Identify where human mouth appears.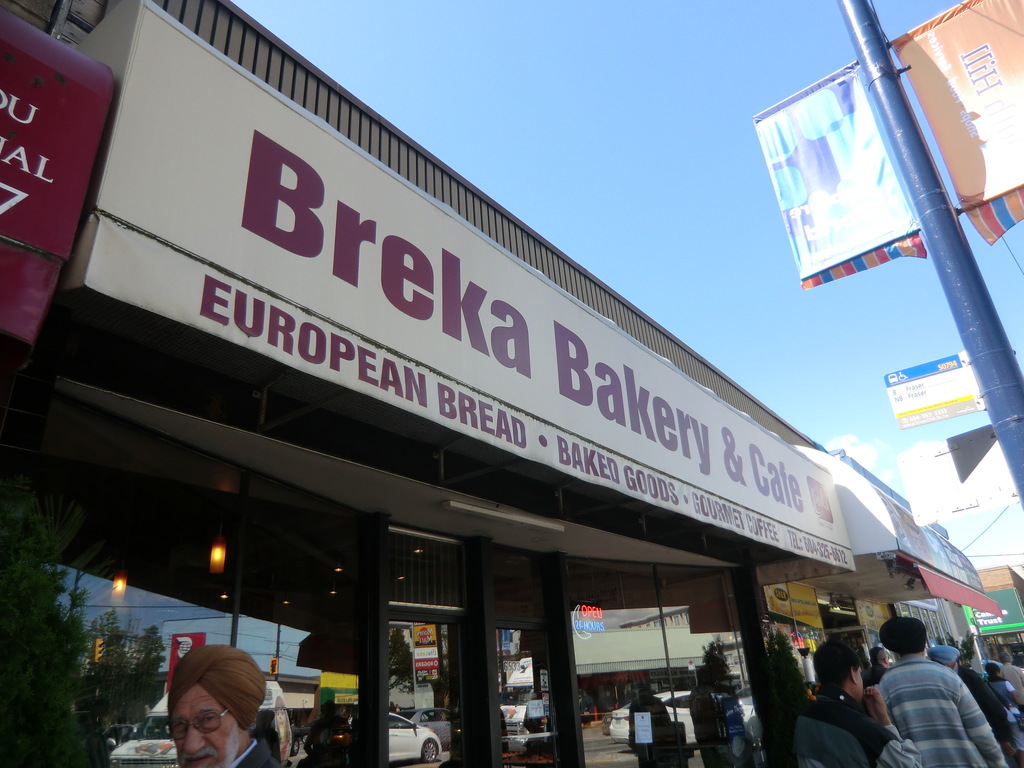
Appears at [x1=184, y1=755, x2=216, y2=767].
